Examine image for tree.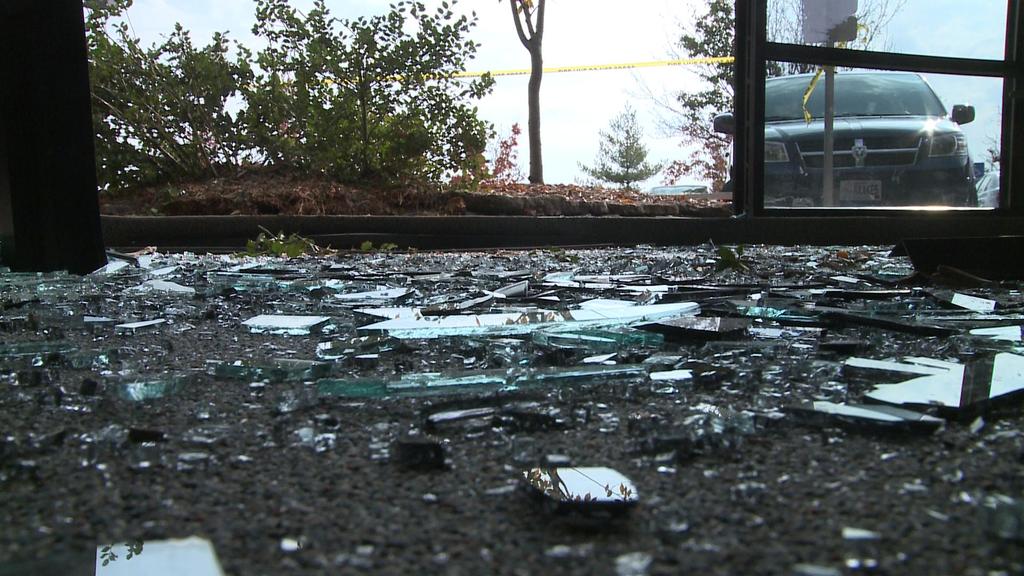
Examination result: {"left": 85, "top": 0, "right": 274, "bottom": 207}.
